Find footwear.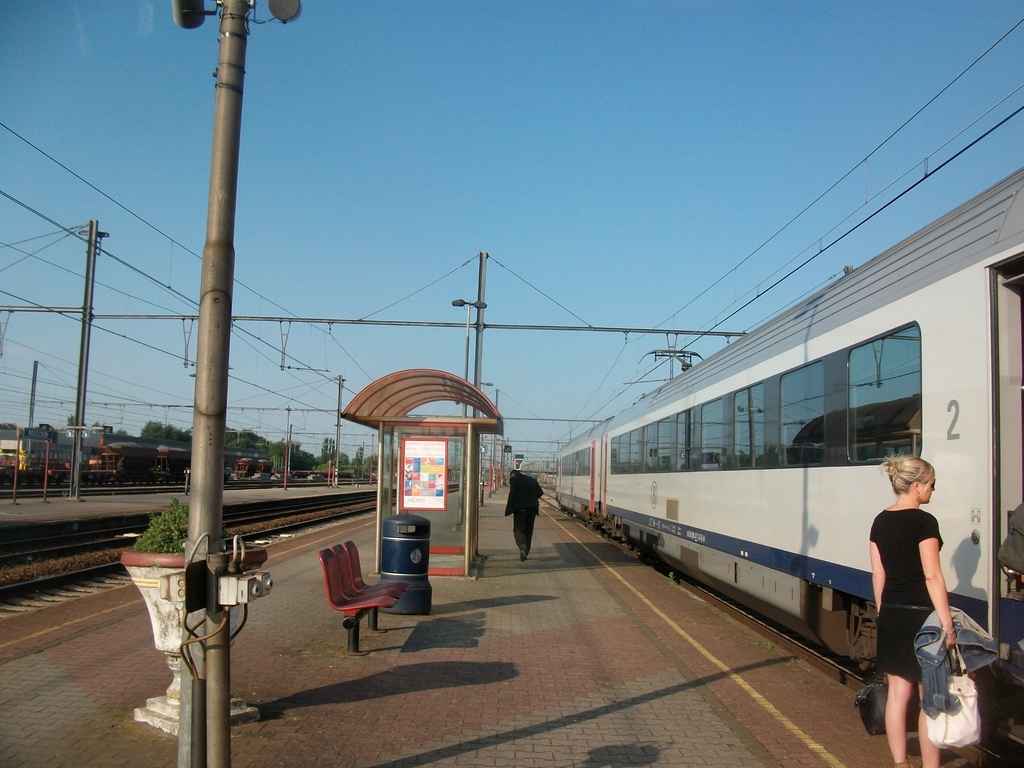
box=[517, 557, 525, 563].
